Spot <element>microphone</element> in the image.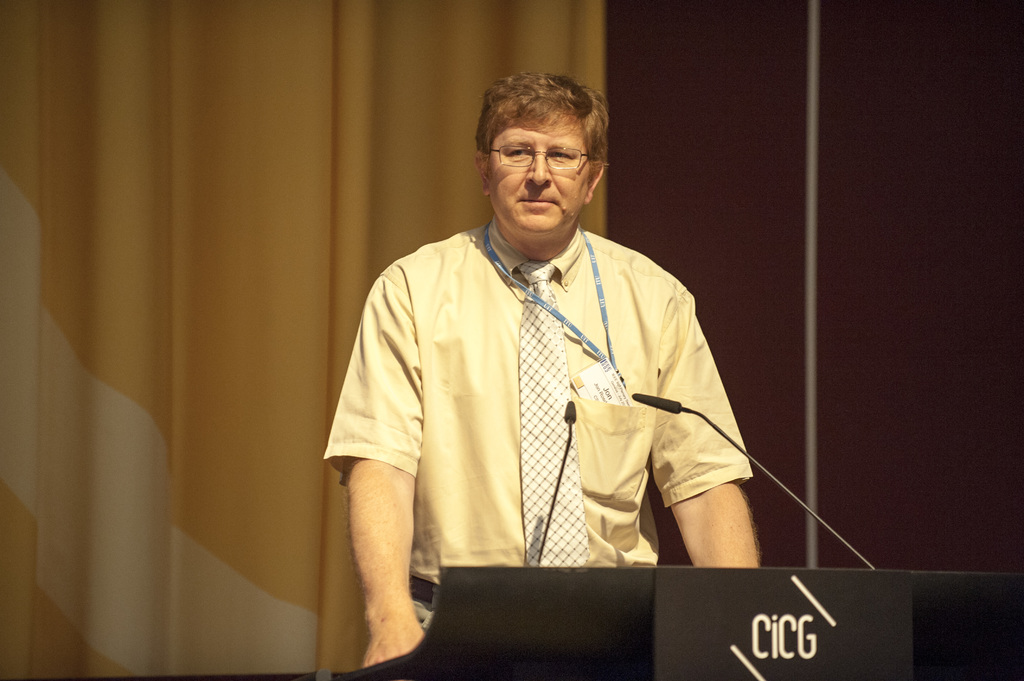
<element>microphone</element> found at left=629, top=391, right=682, bottom=412.
